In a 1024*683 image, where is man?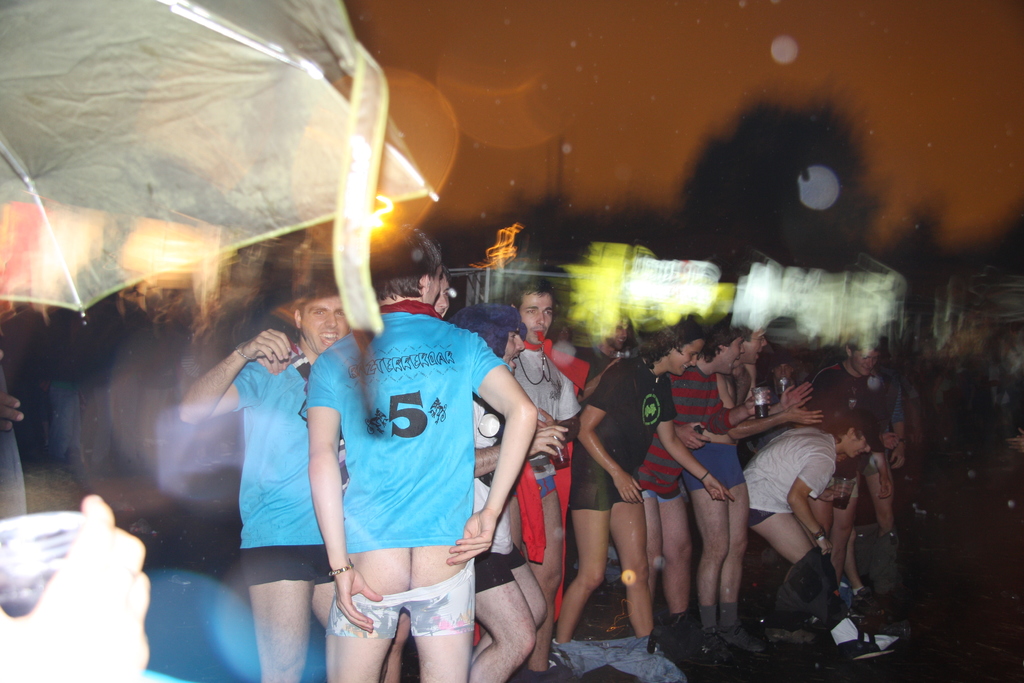
172/283/372/682.
